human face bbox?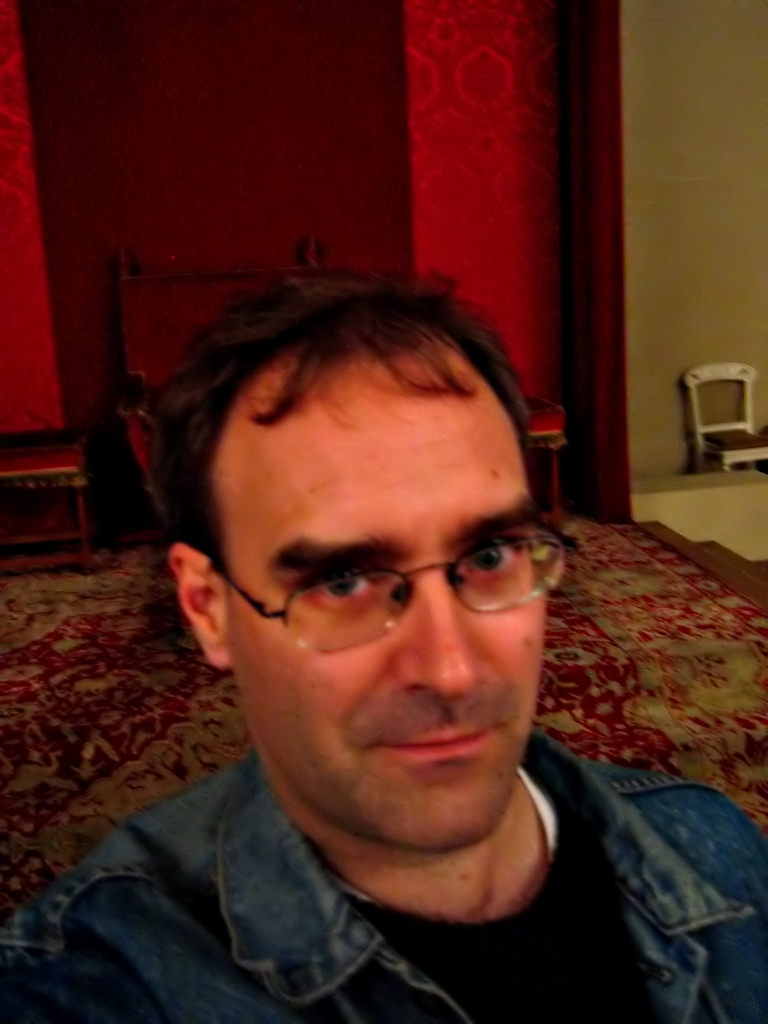
[left=236, top=385, right=541, bottom=854]
